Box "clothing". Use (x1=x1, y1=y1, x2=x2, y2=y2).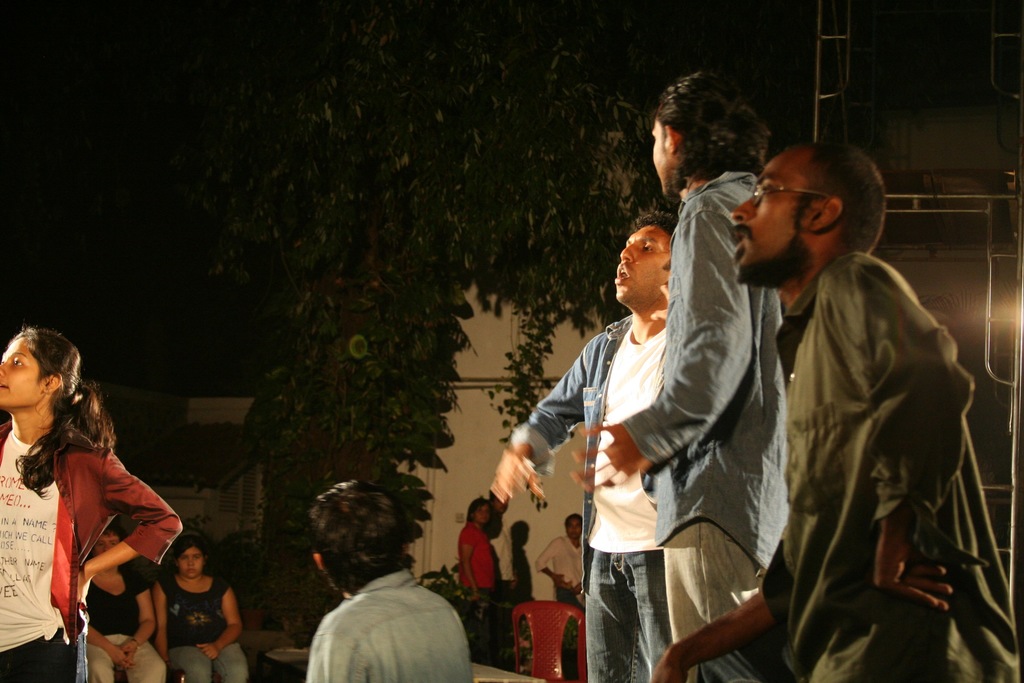
(x1=295, y1=569, x2=477, y2=682).
